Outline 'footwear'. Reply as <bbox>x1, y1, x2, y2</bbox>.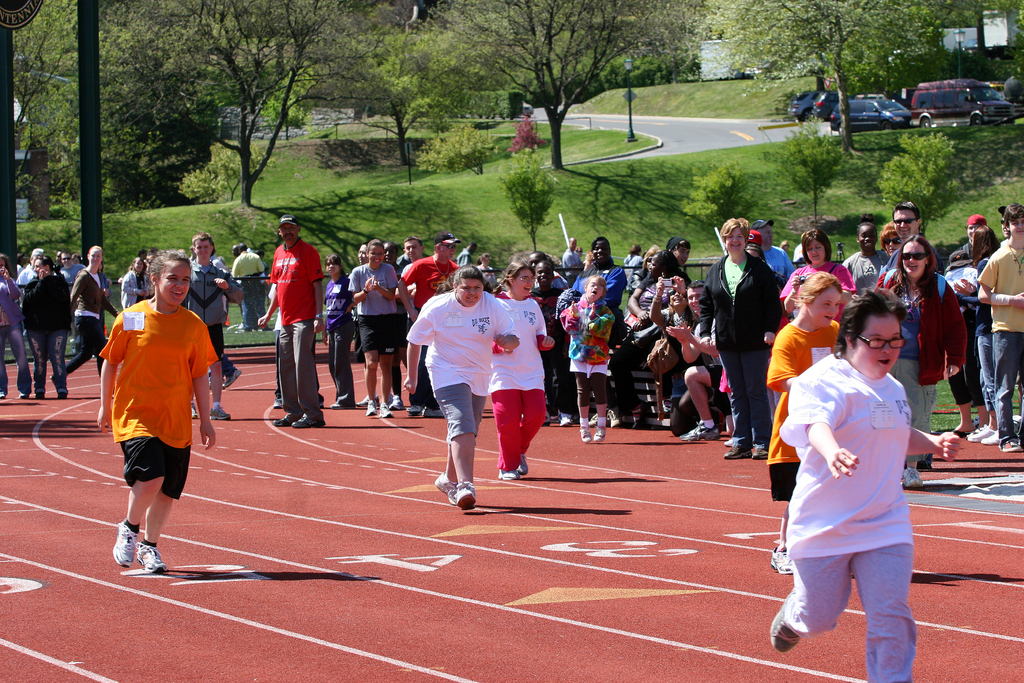
<bbox>107, 514, 141, 566</bbox>.
